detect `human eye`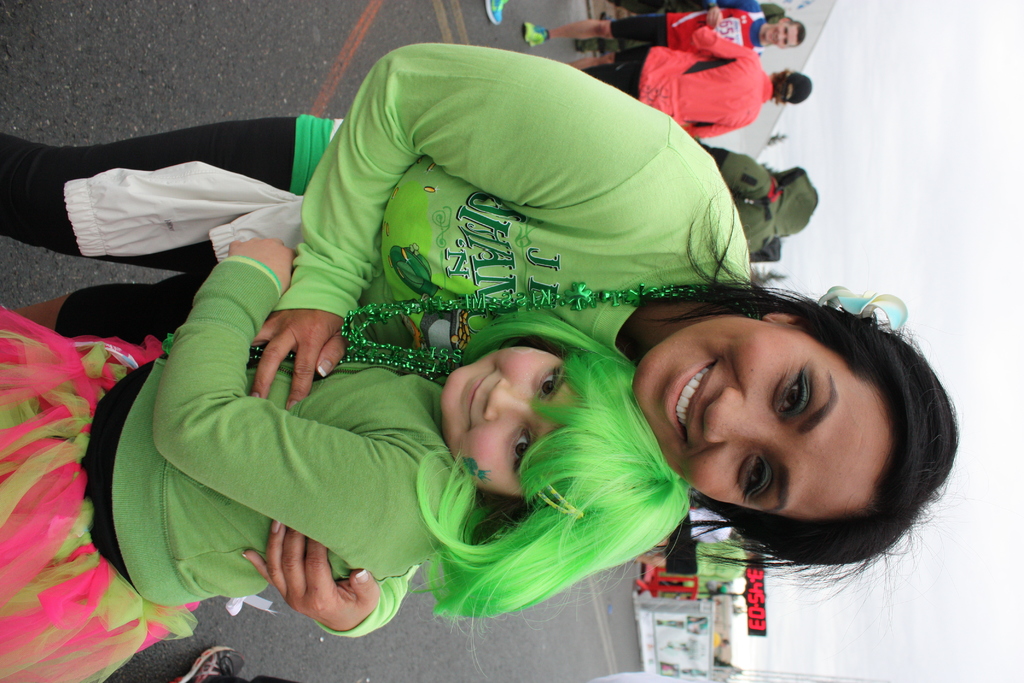
box(539, 365, 560, 400)
